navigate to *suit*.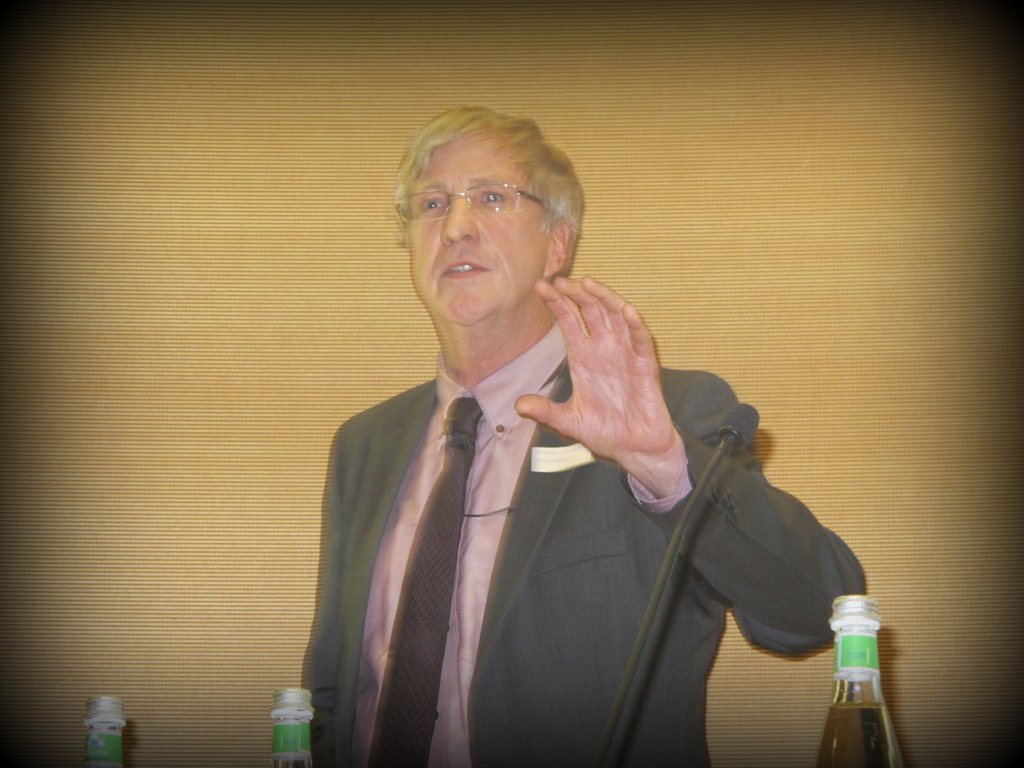
Navigation target: 289, 245, 746, 751.
